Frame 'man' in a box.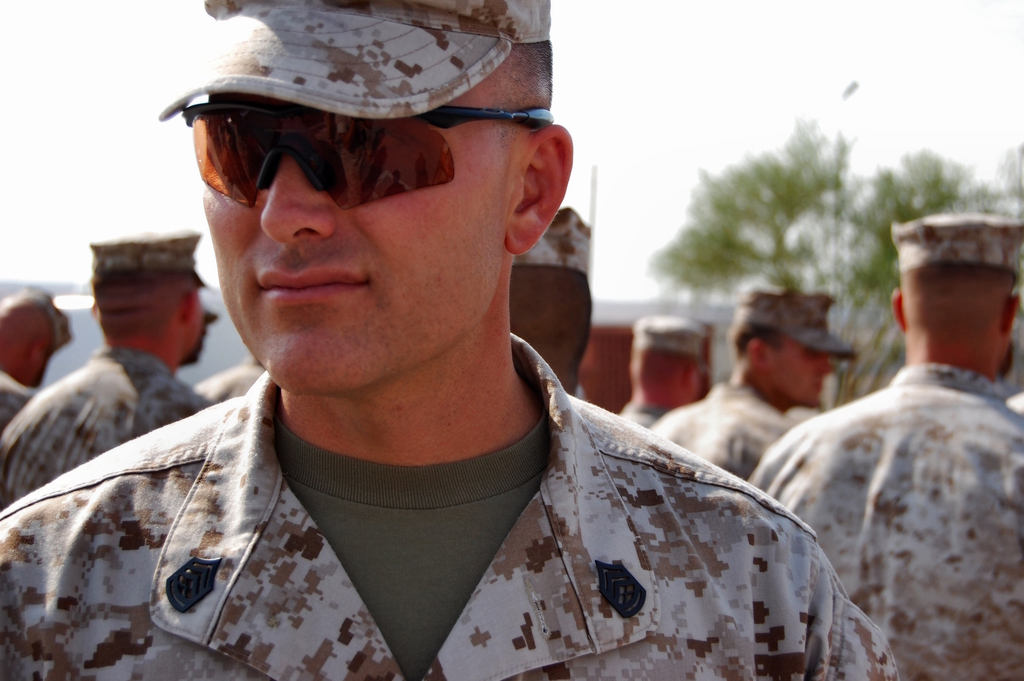
(left=0, top=0, right=902, bottom=680).
